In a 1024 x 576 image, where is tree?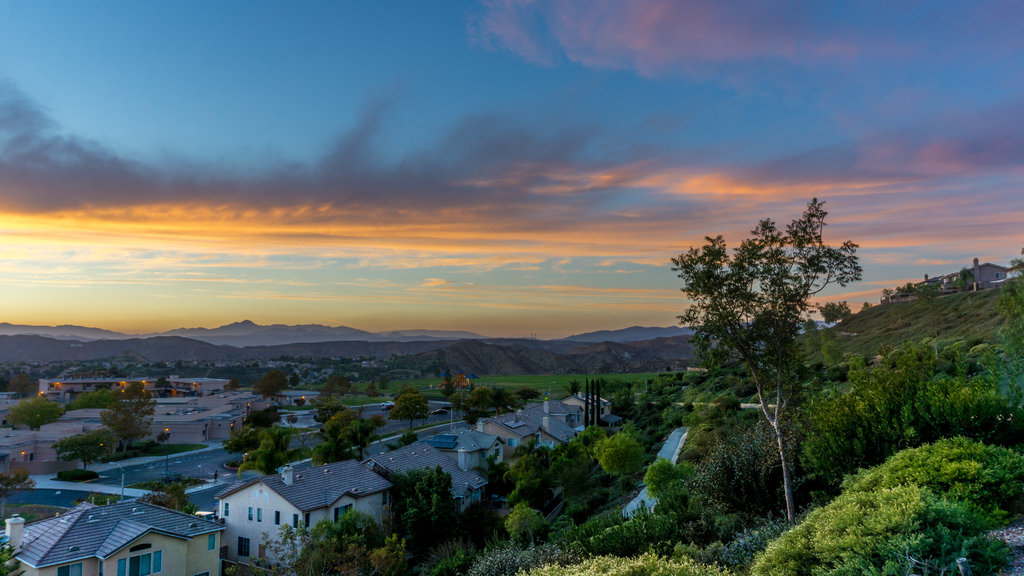
[397, 393, 427, 439].
